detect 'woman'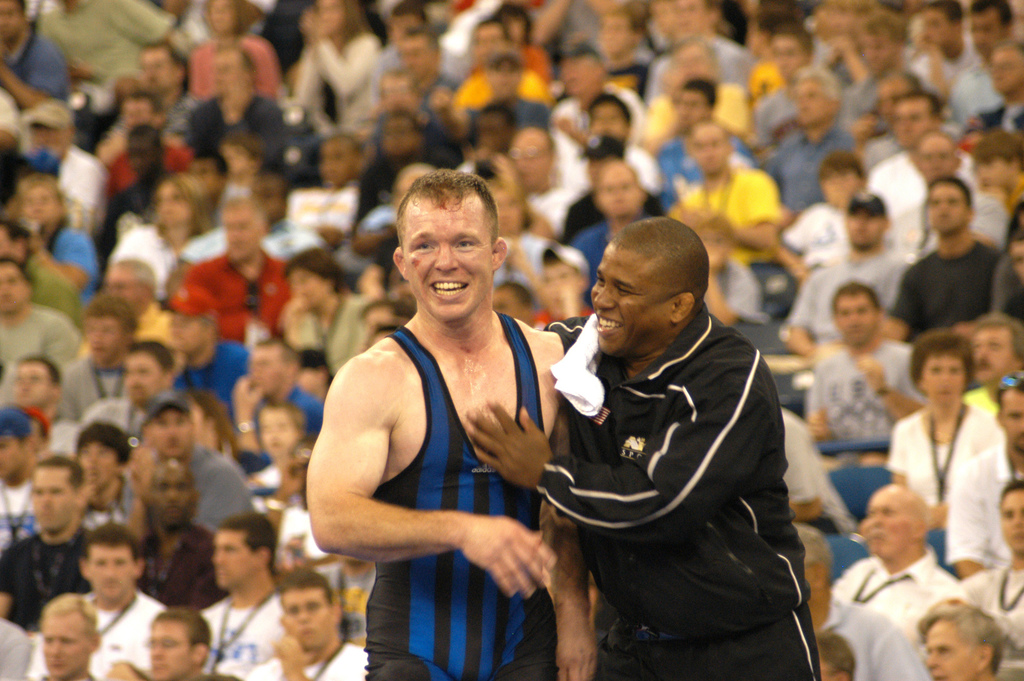
[278,250,371,377]
